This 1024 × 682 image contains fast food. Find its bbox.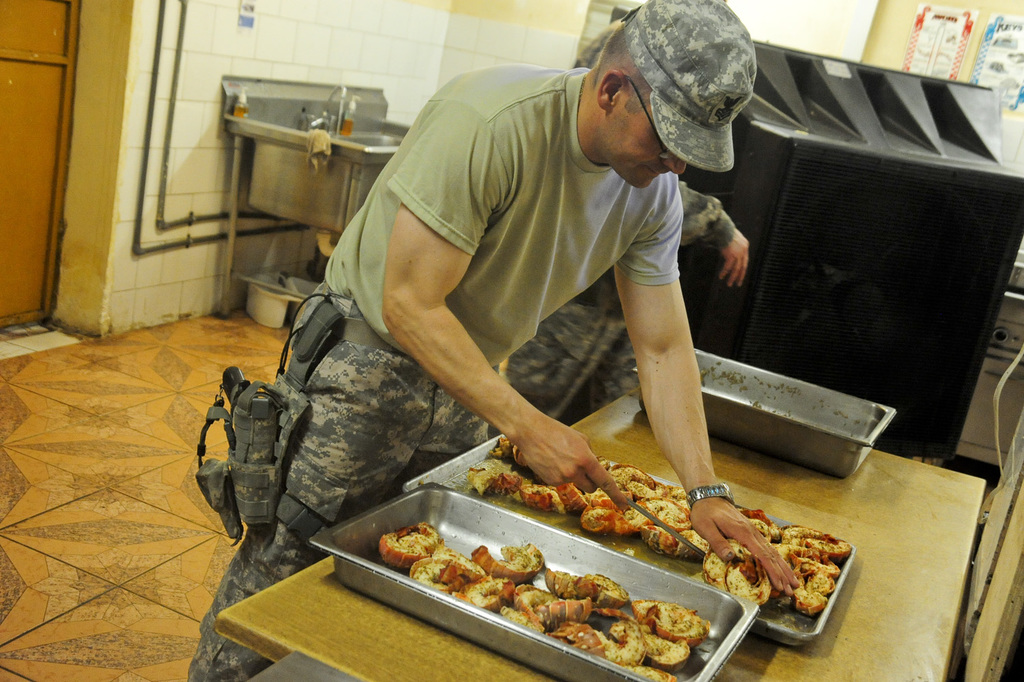
[475, 538, 546, 580].
